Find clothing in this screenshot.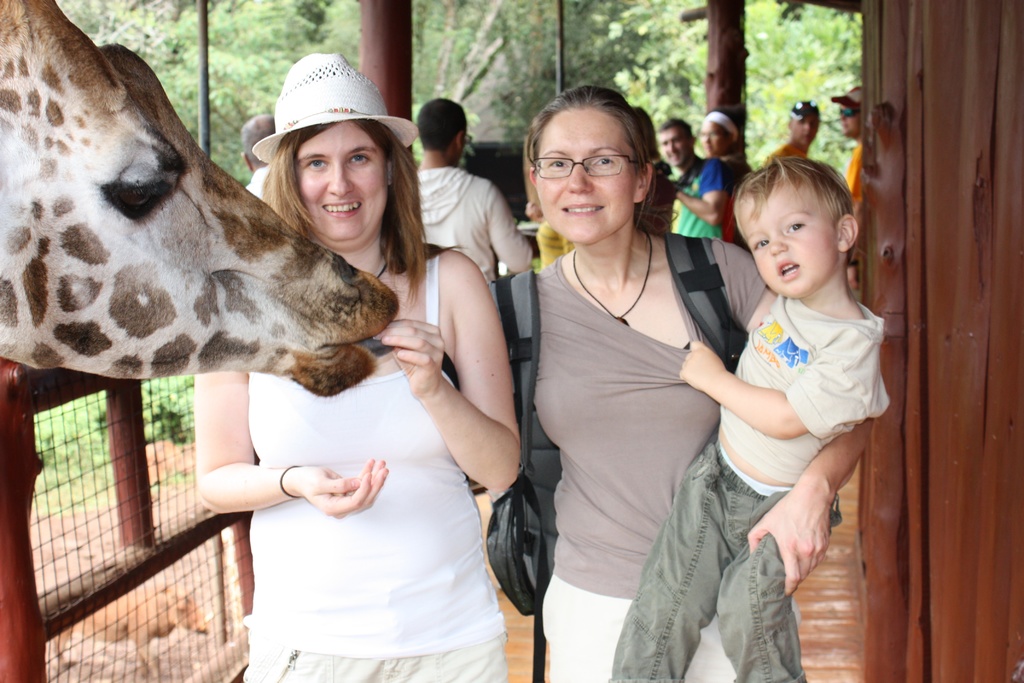
The bounding box for clothing is [417,162,531,284].
